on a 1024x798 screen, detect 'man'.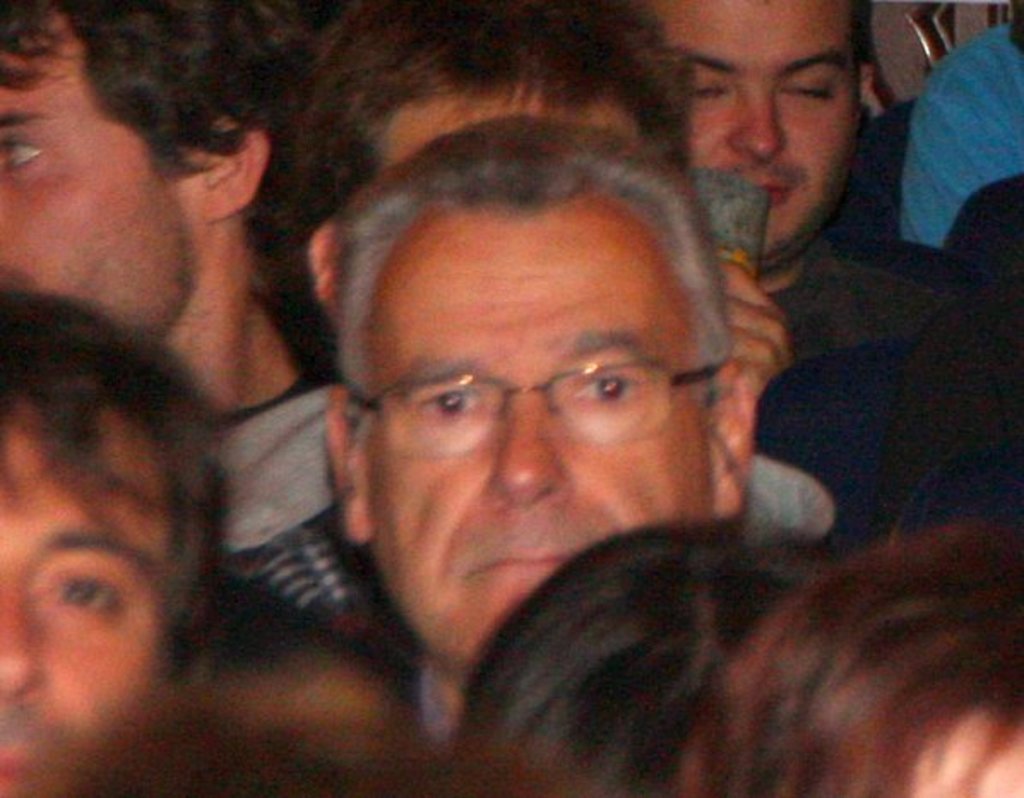
325/111/757/748.
